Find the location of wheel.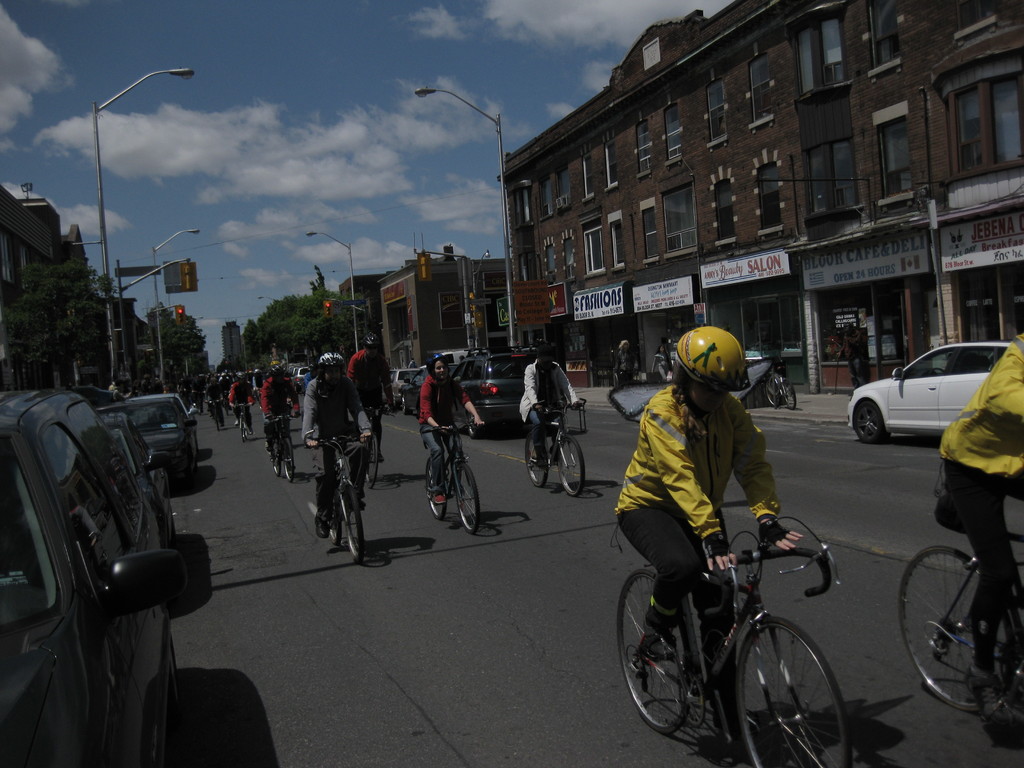
Location: [525,436,548,490].
